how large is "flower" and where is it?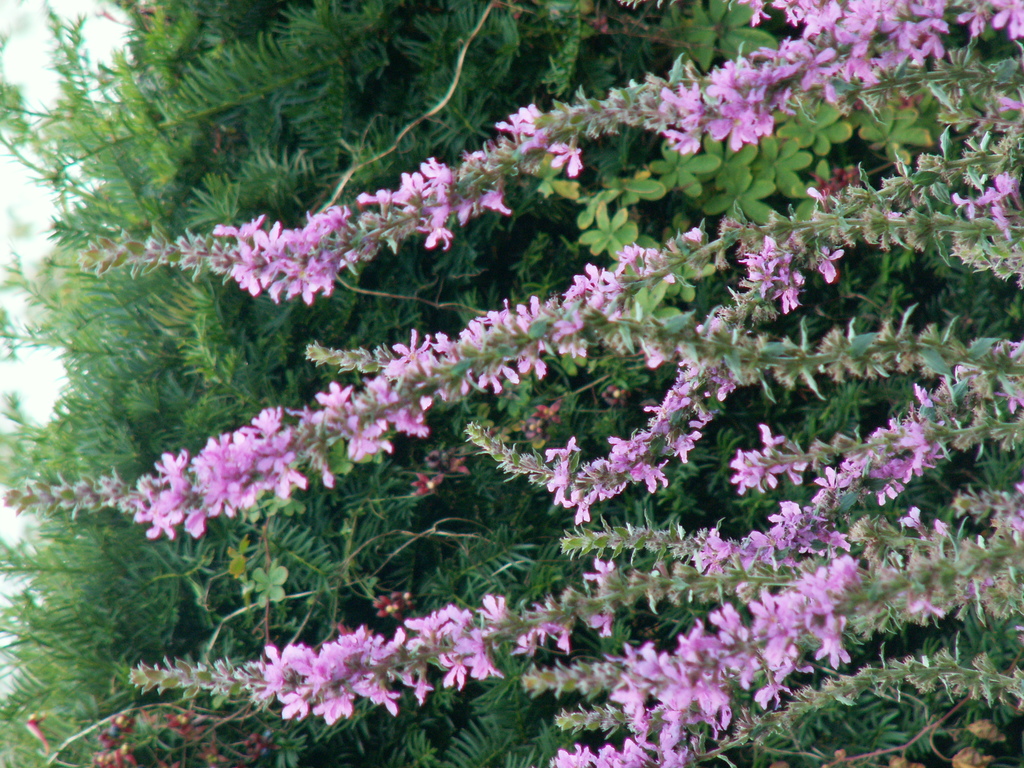
Bounding box: 407,672,432,701.
